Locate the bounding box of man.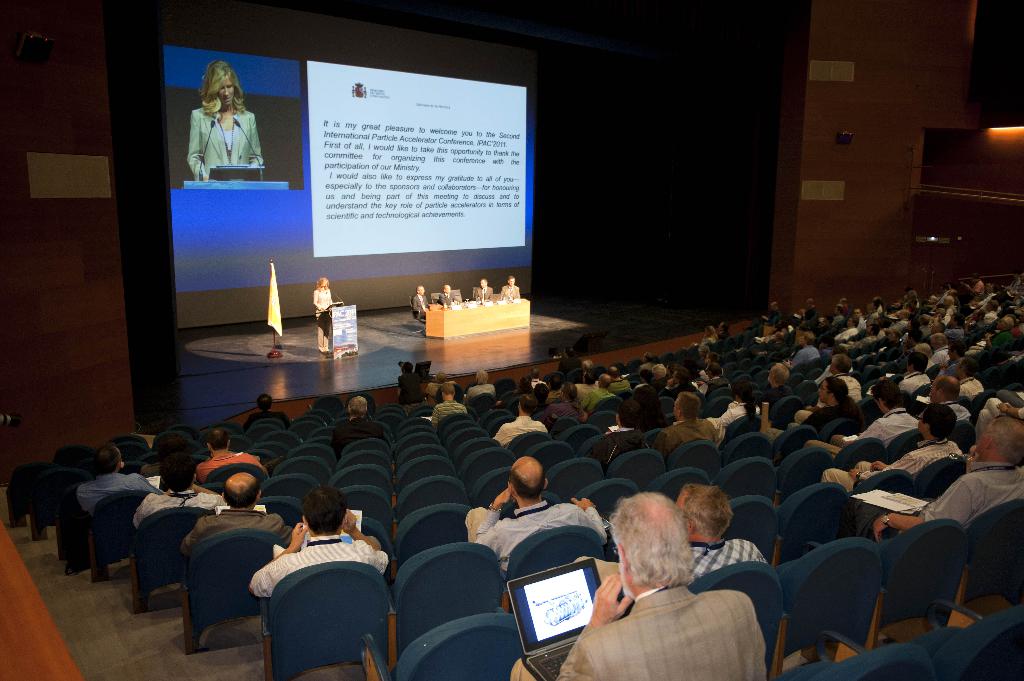
Bounding box: l=714, t=323, r=731, b=343.
